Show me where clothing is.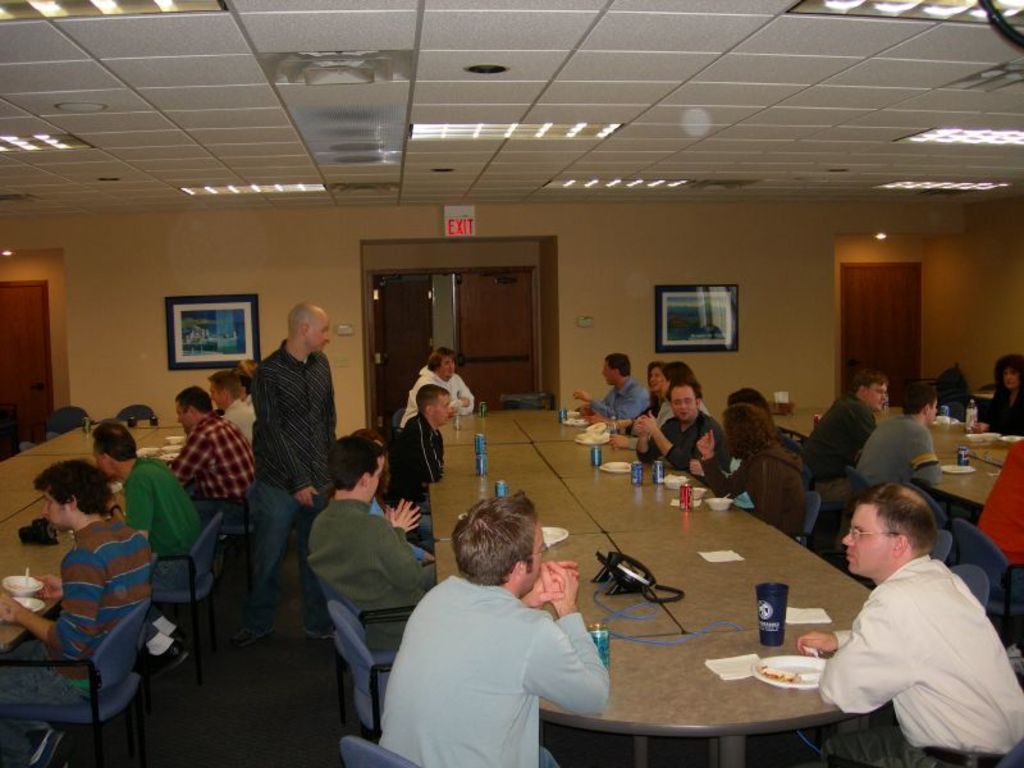
clothing is at Rect(806, 393, 874, 499).
